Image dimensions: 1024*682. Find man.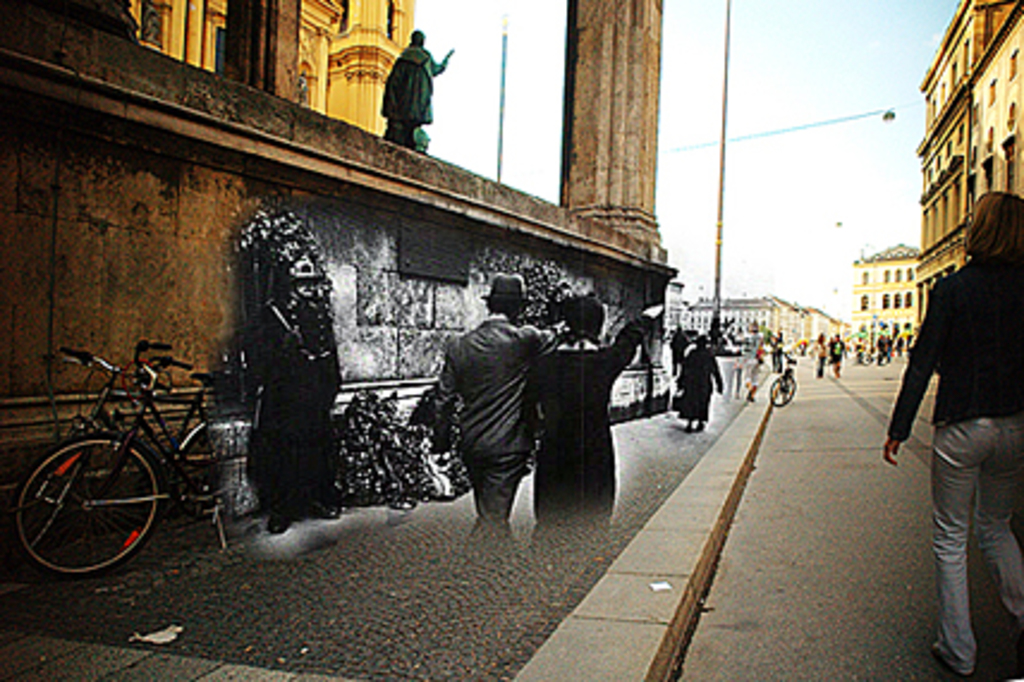
select_region(373, 24, 450, 148).
